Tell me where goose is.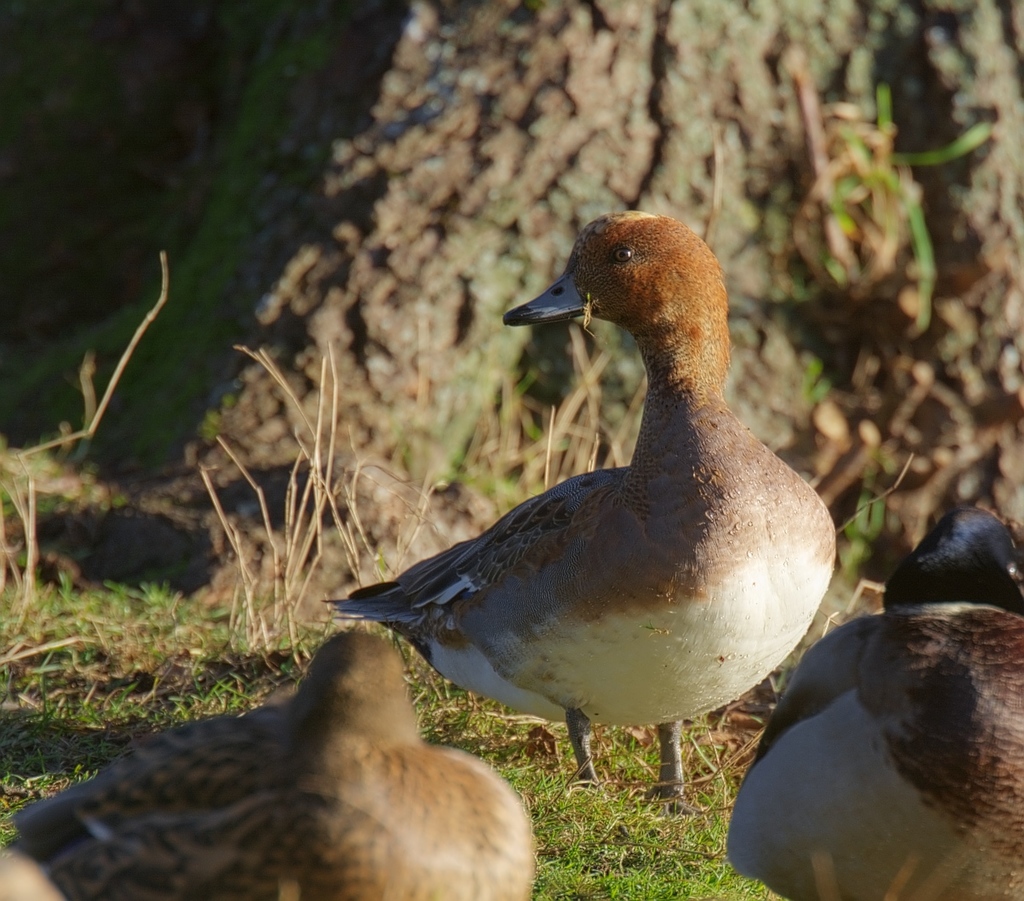
goose is at [x1=0, y1=625, x2=539, y2=900].
